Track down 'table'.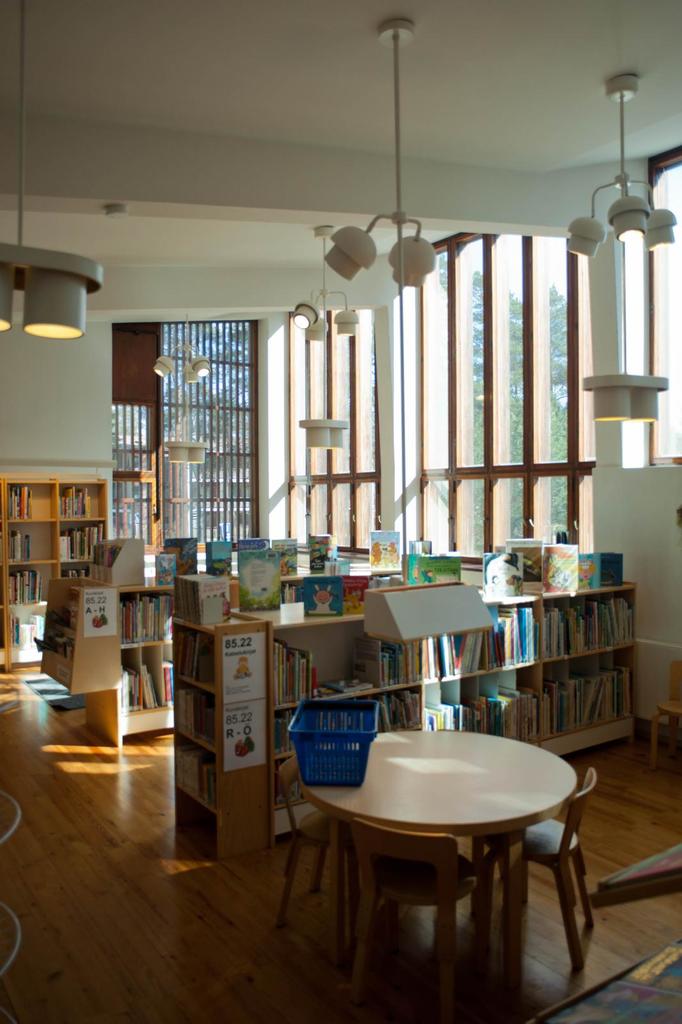
Tracked to 290,735,617,1007.
